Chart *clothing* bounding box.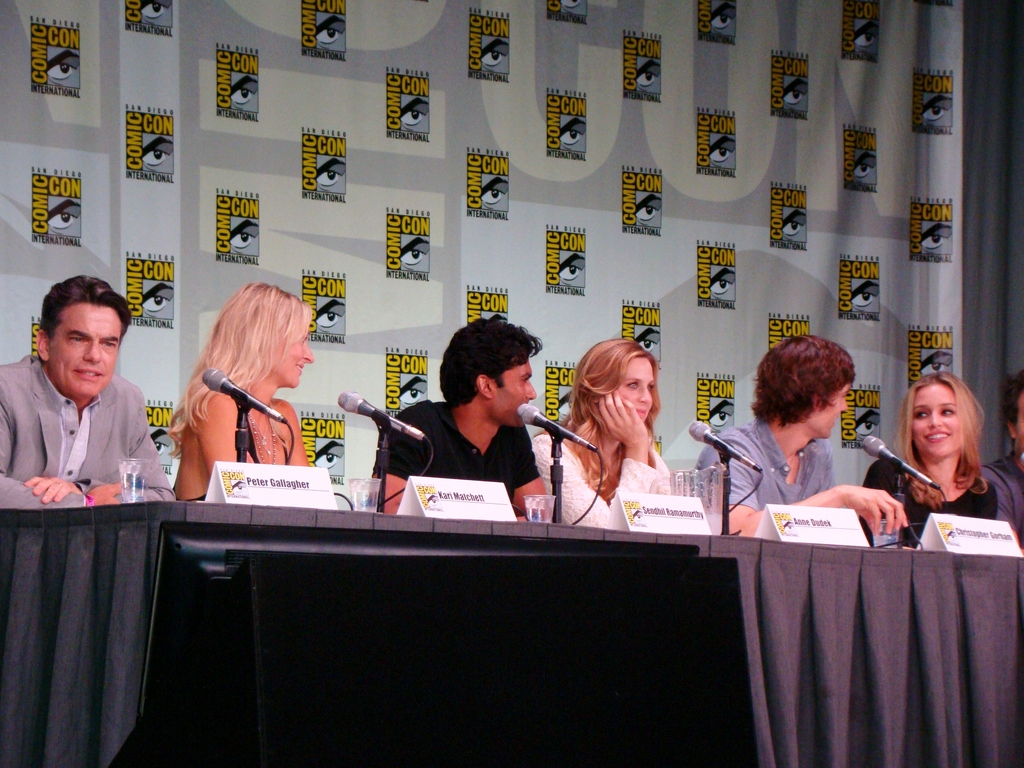
Charted: (377,399,547,507).
